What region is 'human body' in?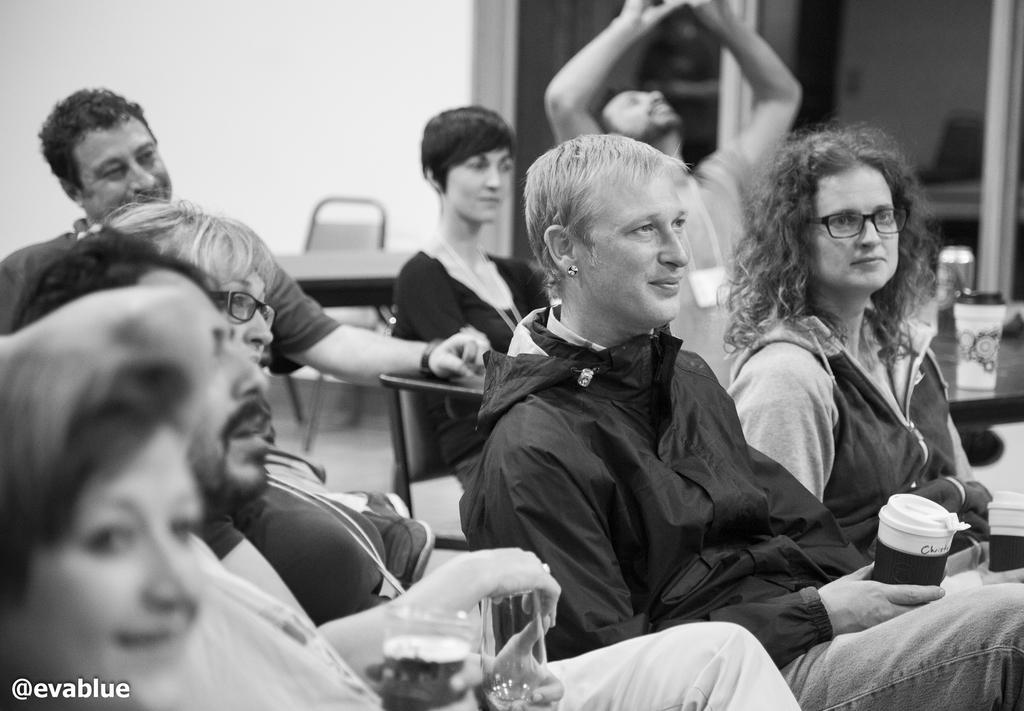
x1=716, y1=131, x2=986, y2=627.
